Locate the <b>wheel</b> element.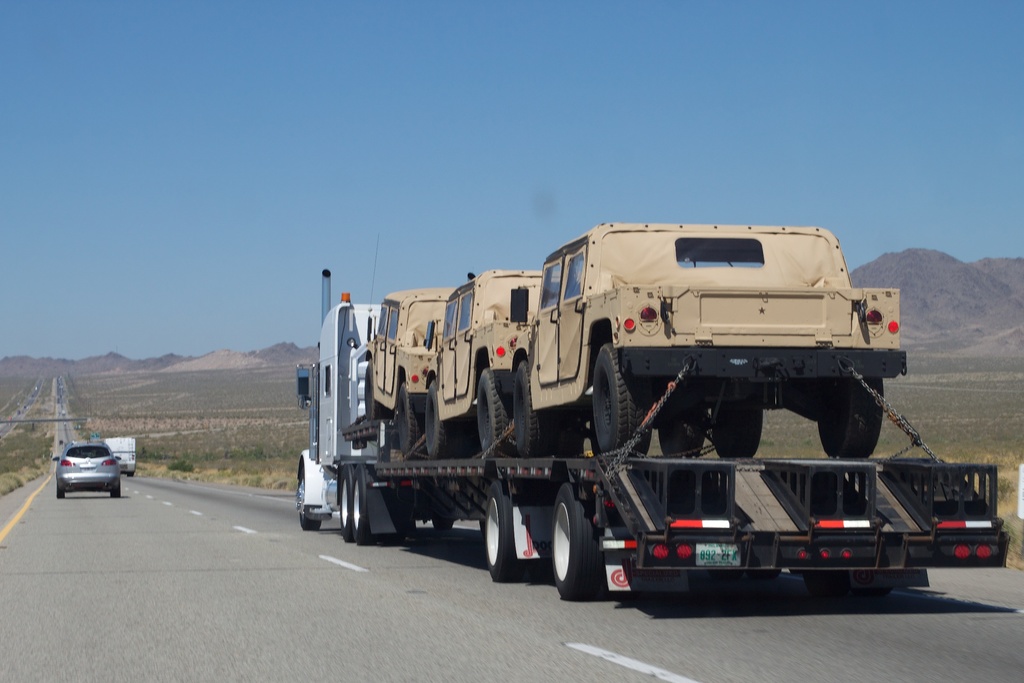
Element bbox: [111, 486, 120, 498].
